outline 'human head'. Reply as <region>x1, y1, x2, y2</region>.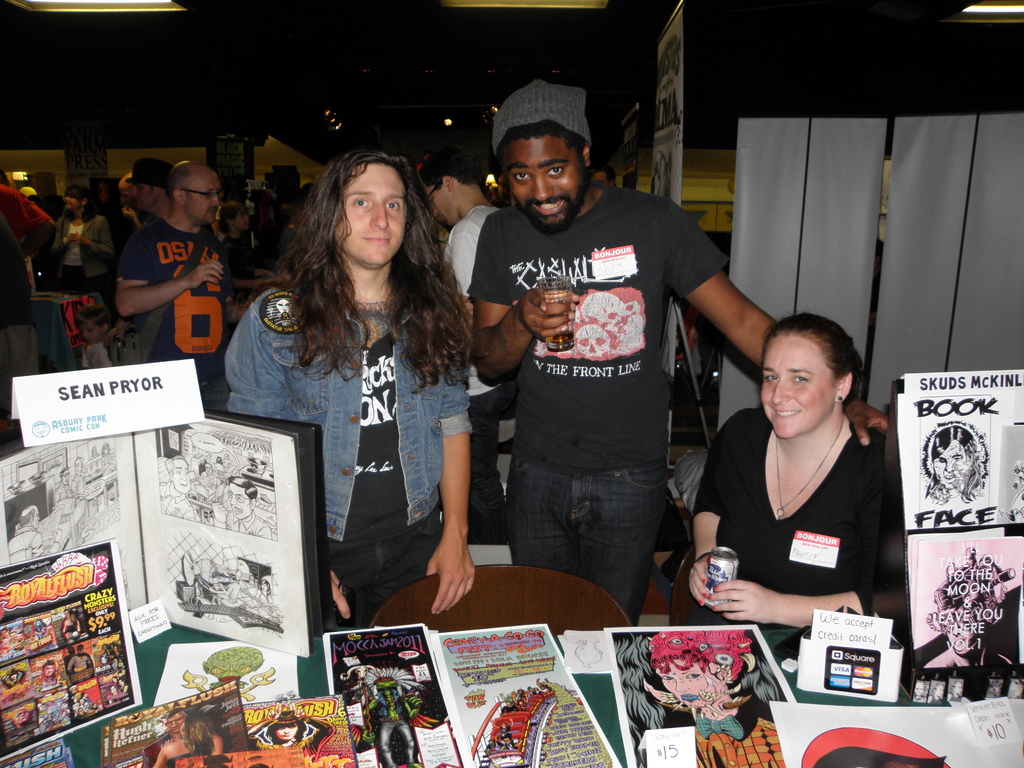
<region>220, 201, 250, 233</region>.
